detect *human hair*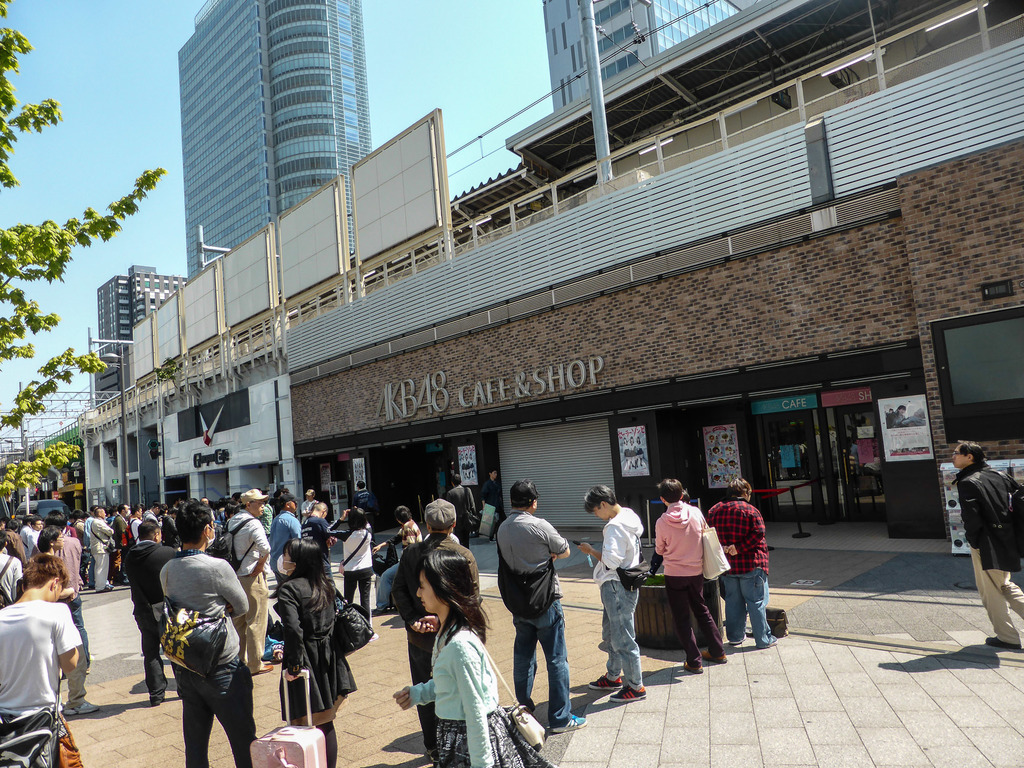
(x1=50, y1=515, x2=65, y2=526)
